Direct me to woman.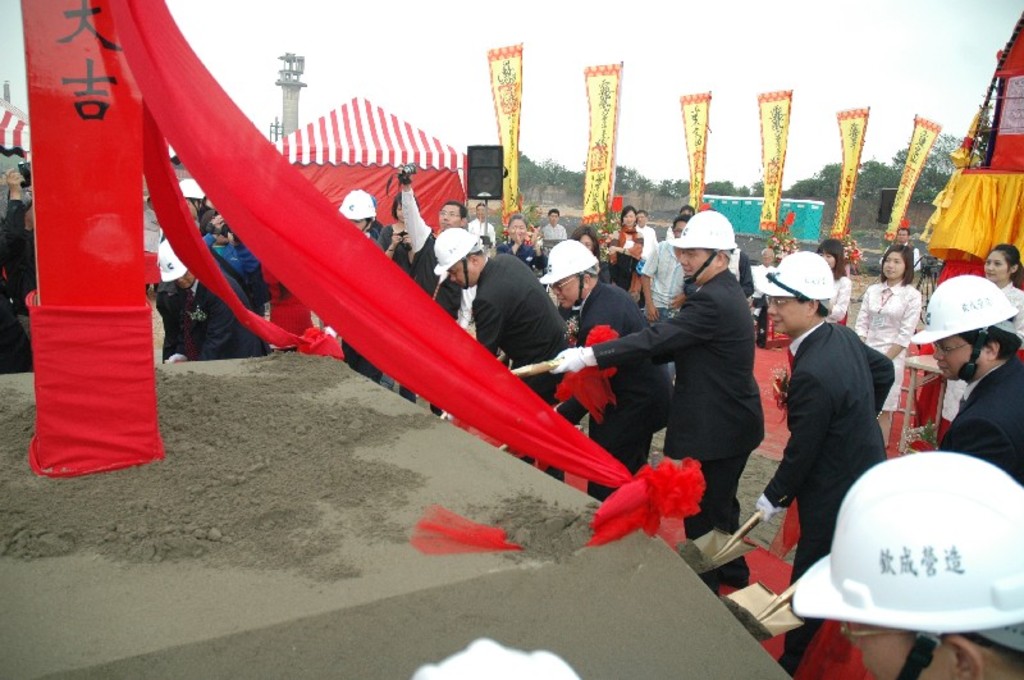
Direction: BBox(933, 239, 1023, 423).
